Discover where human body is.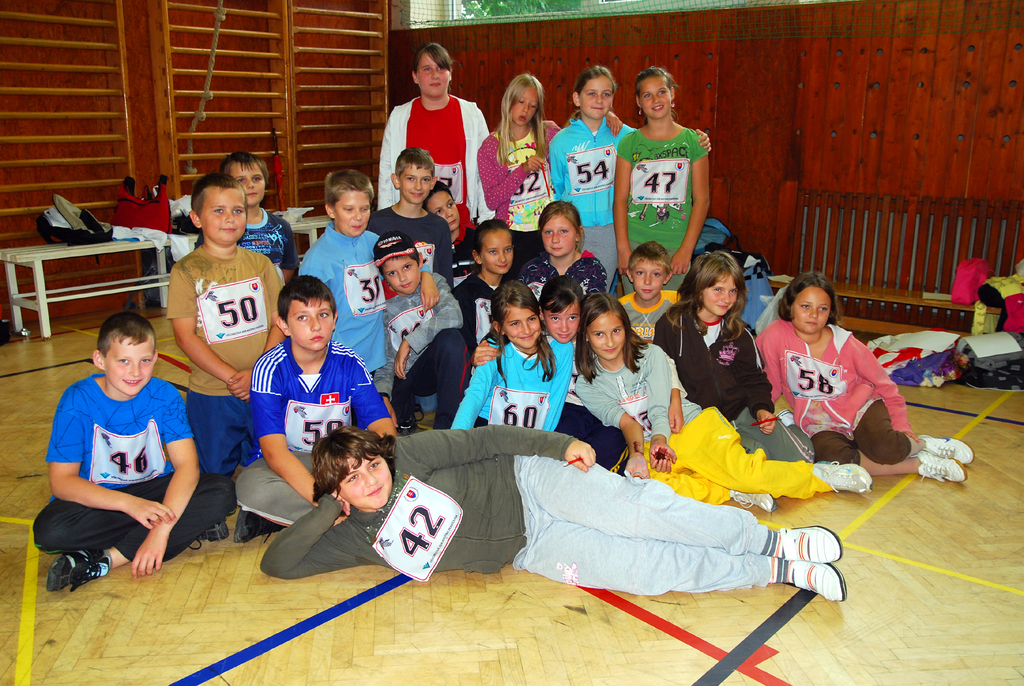
Discovered at (left=543, top=106, right=640, bottom=279).
